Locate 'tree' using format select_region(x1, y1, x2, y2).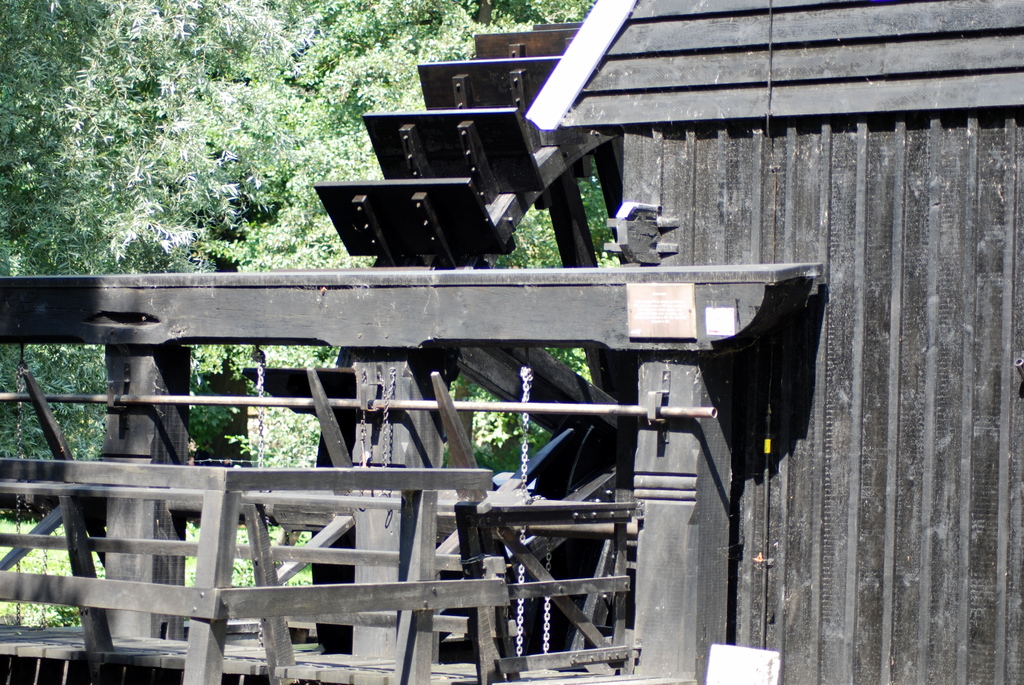
select_region(0, 0, 625, 476).
